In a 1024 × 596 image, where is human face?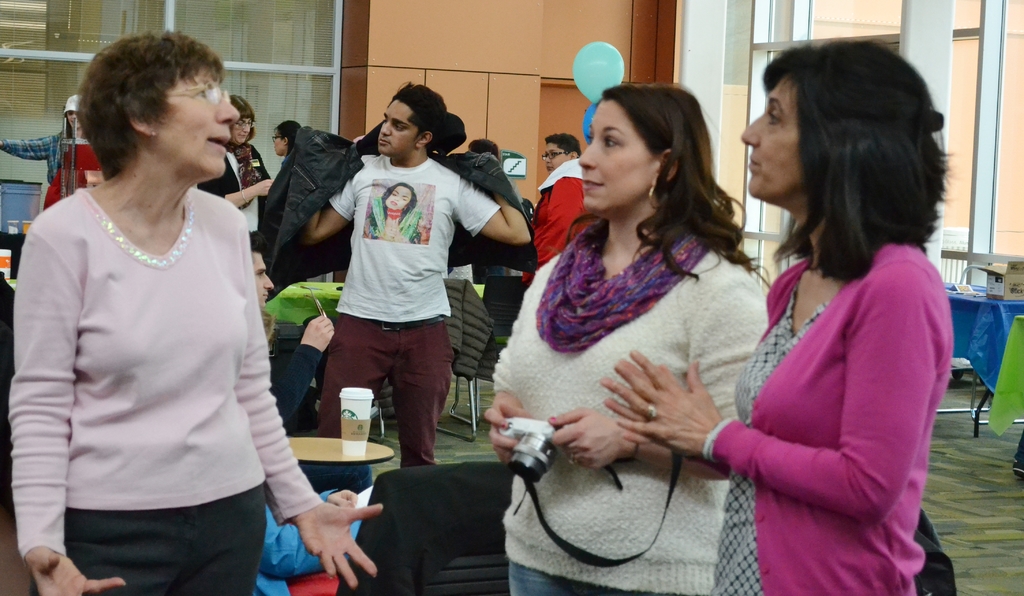
bbox(375, 97, 420, 156).
